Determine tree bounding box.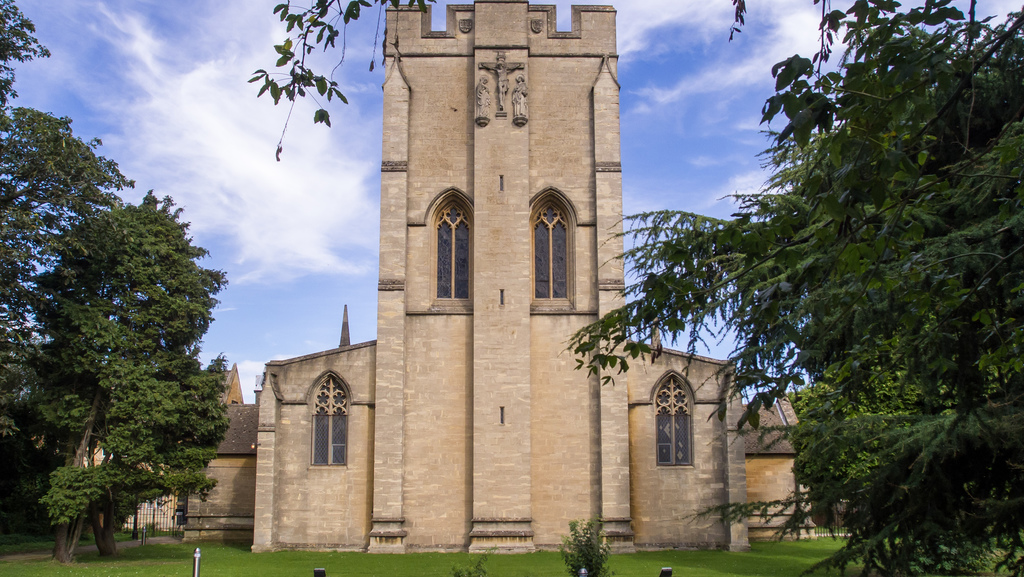
Determined: [x1=245, y1=0, x2=458, y2=163].
